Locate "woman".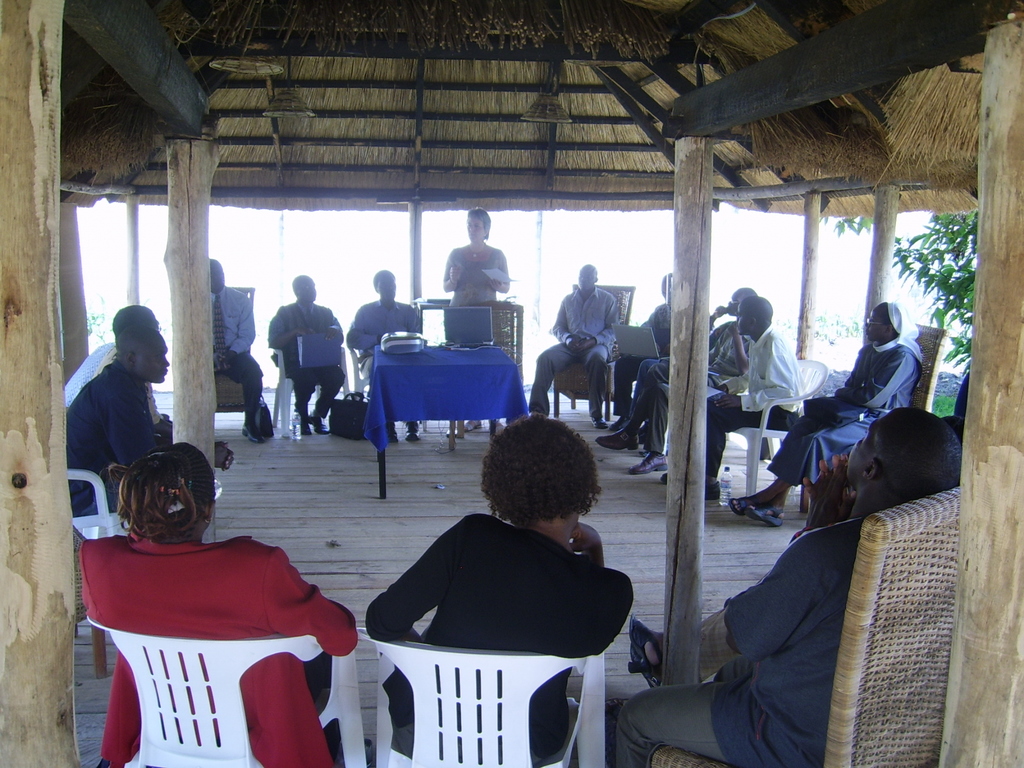
Bounding box: x1=71, y1=440, x2=362, y2=767.
